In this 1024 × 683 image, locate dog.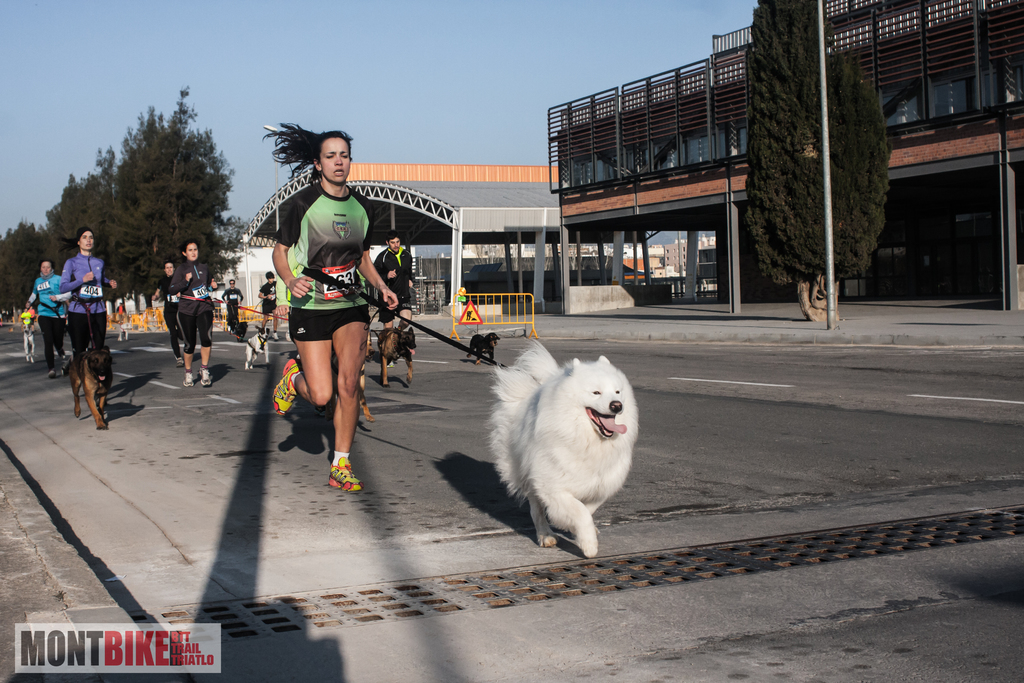
Bounding box: [314, 337, 380, 424].
